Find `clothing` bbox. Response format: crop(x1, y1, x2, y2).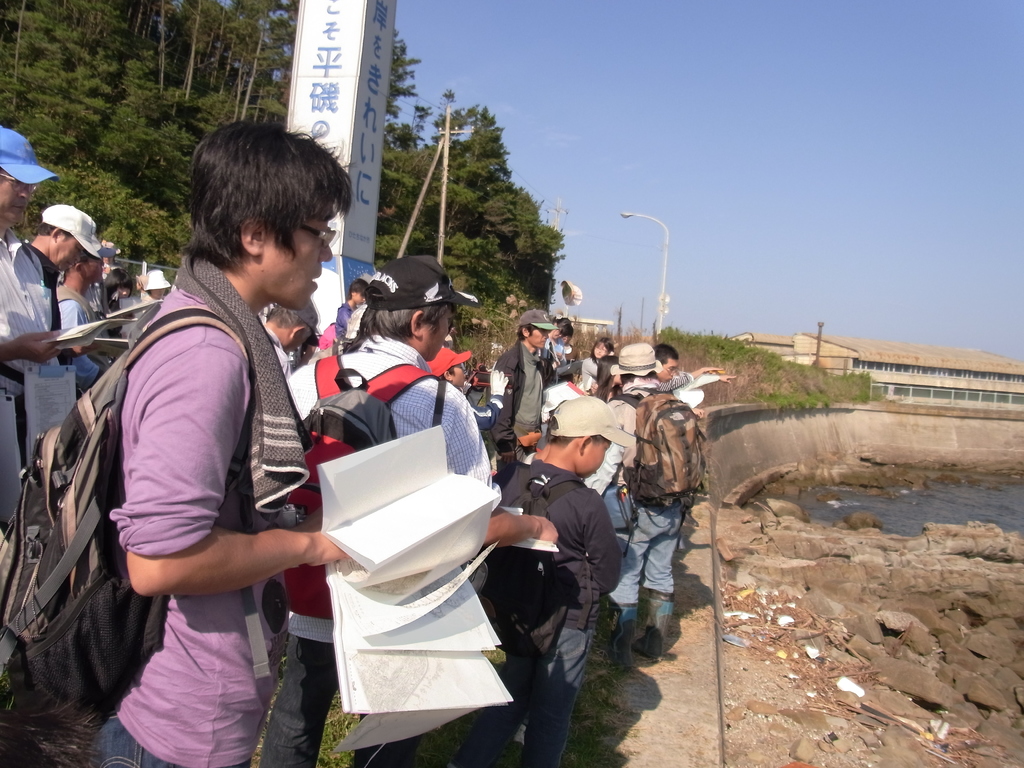
crop(563, 345, 586, 386).
